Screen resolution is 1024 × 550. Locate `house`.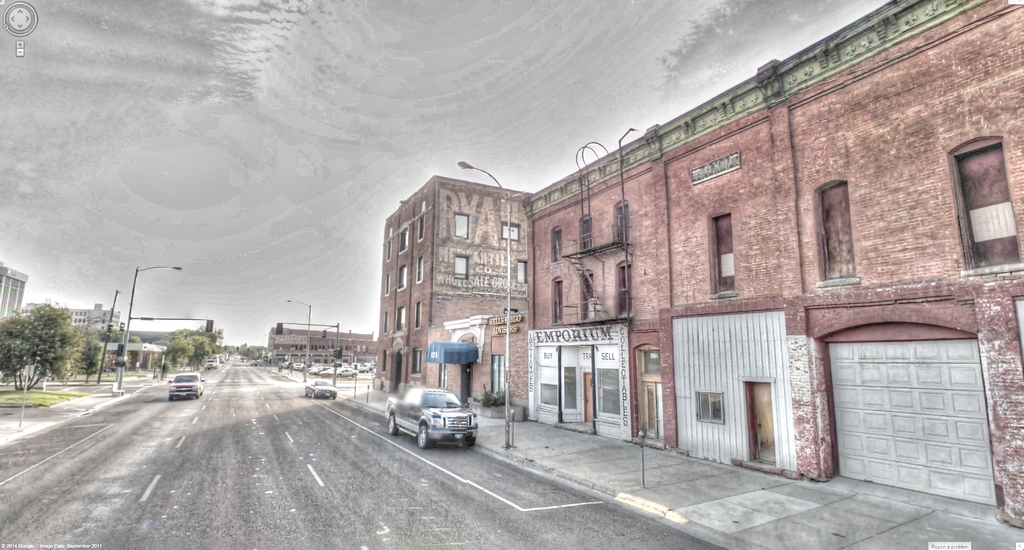
[27, 300, 123, 341].
